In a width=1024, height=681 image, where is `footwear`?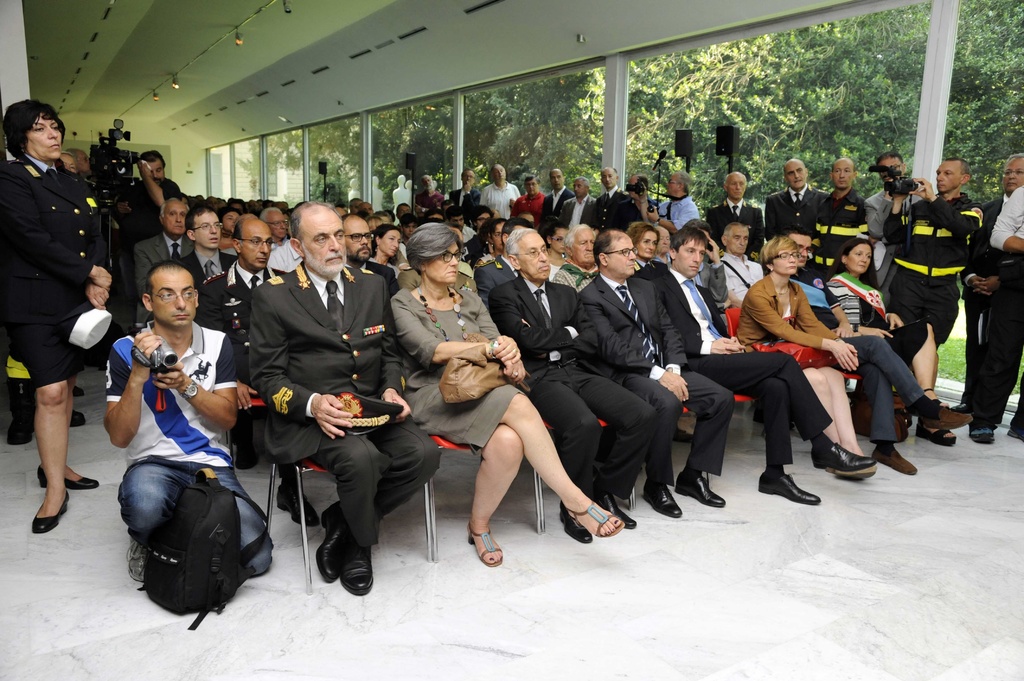
[563,502,625,537].
